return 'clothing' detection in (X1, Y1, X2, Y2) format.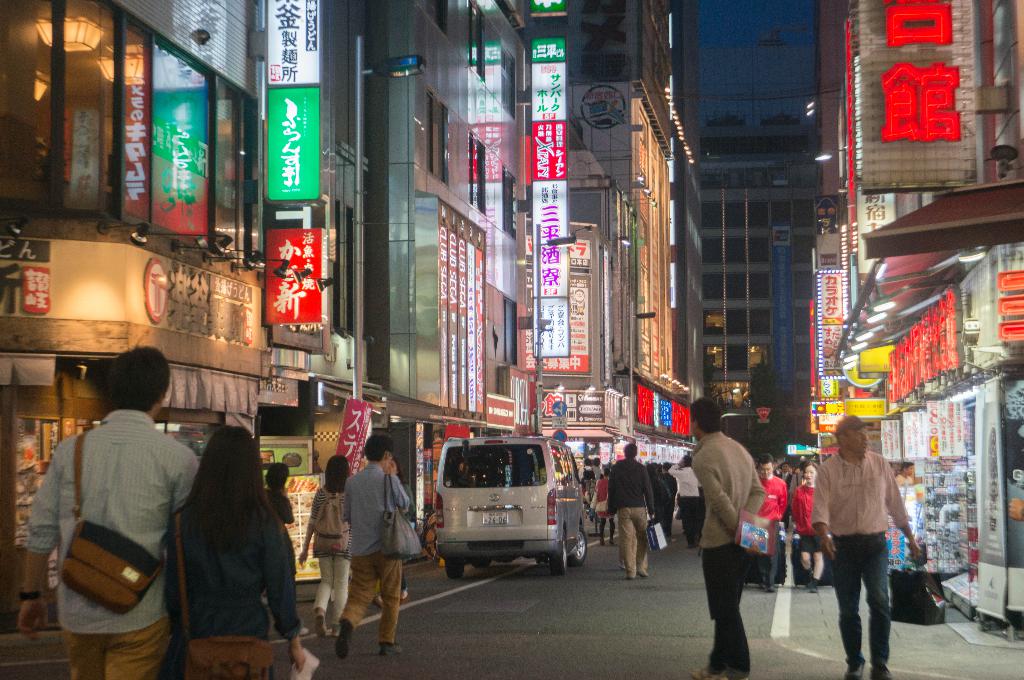
(789, 484, 812, 546).
